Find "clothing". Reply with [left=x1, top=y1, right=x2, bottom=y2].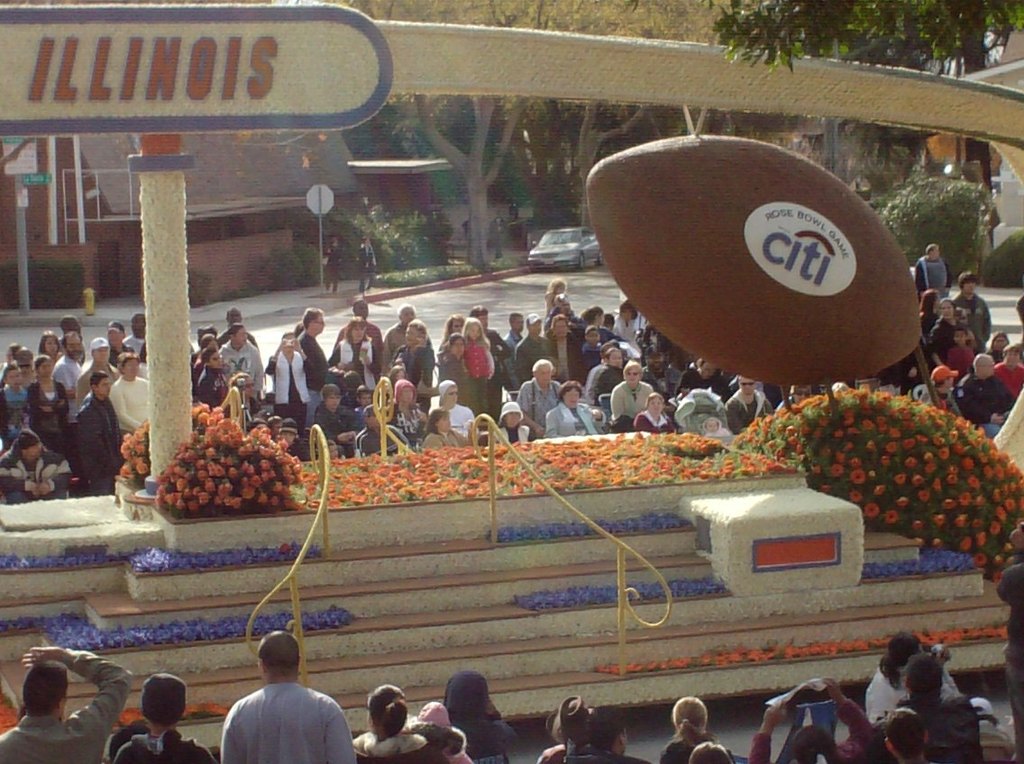
[left=953, top=291, right=991, bottom=348].
